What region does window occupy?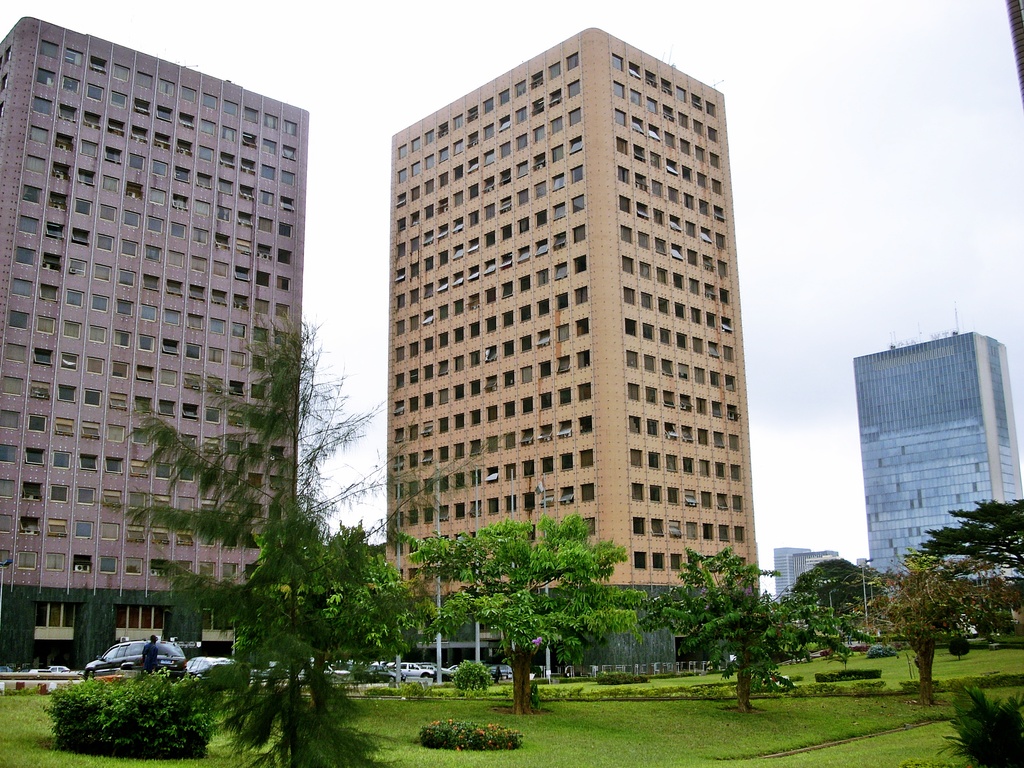
(x1=535, y1=269, x2=547, y2=287).
